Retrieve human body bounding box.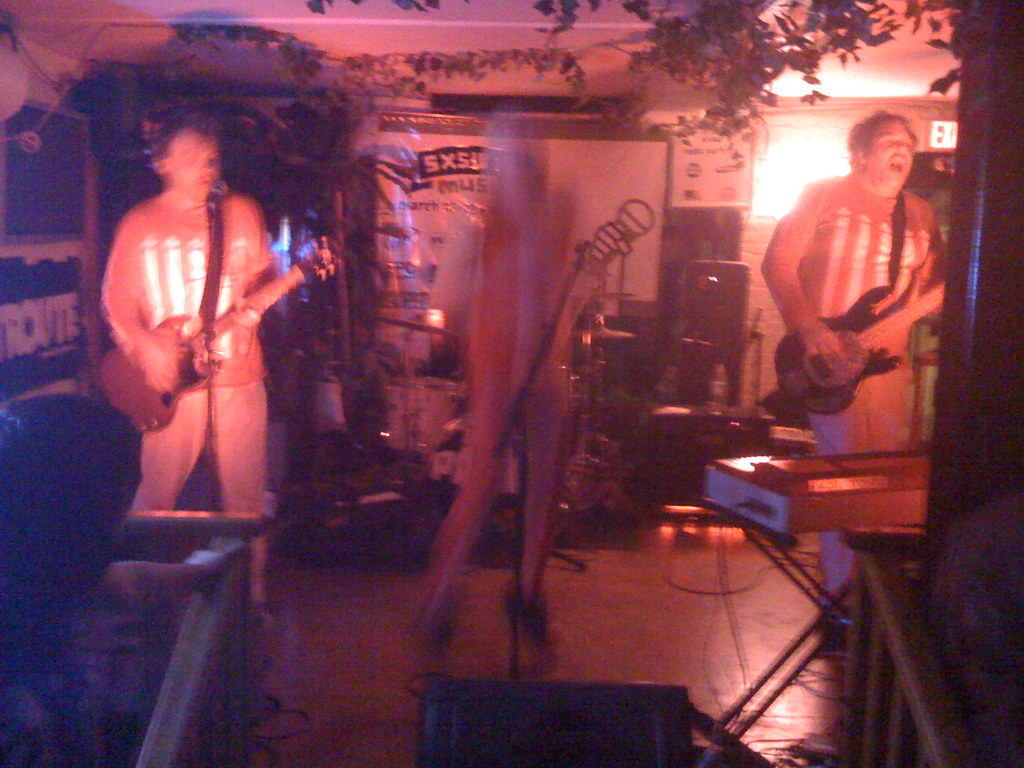
Bounding box: l=403, t=95, r=605, b=680.
